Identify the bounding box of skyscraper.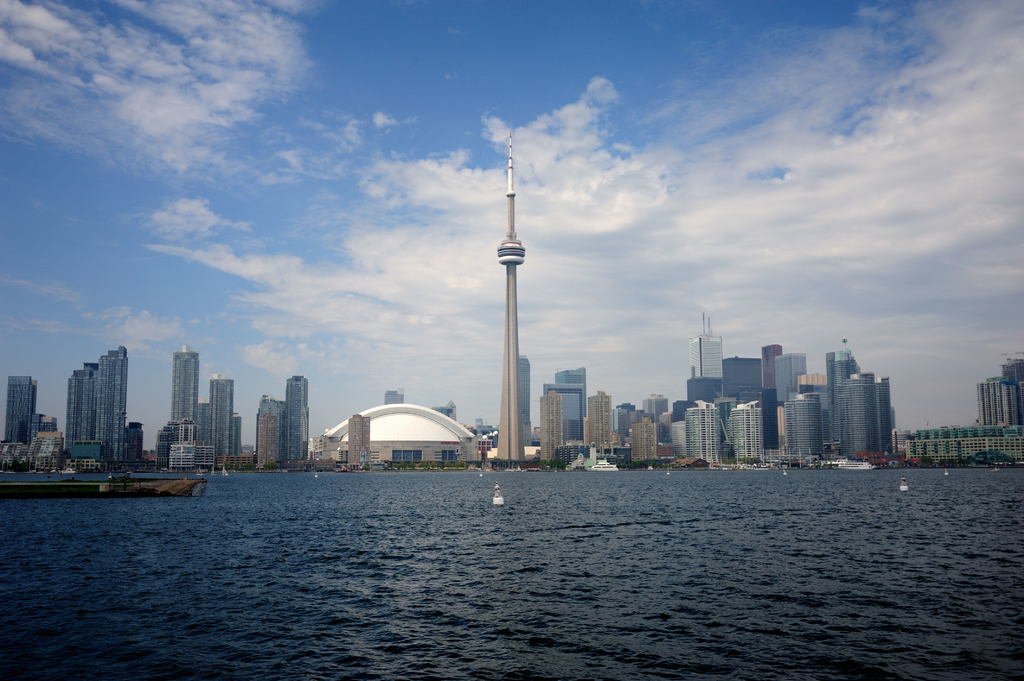
select_region(680, 405, 723, 467).
